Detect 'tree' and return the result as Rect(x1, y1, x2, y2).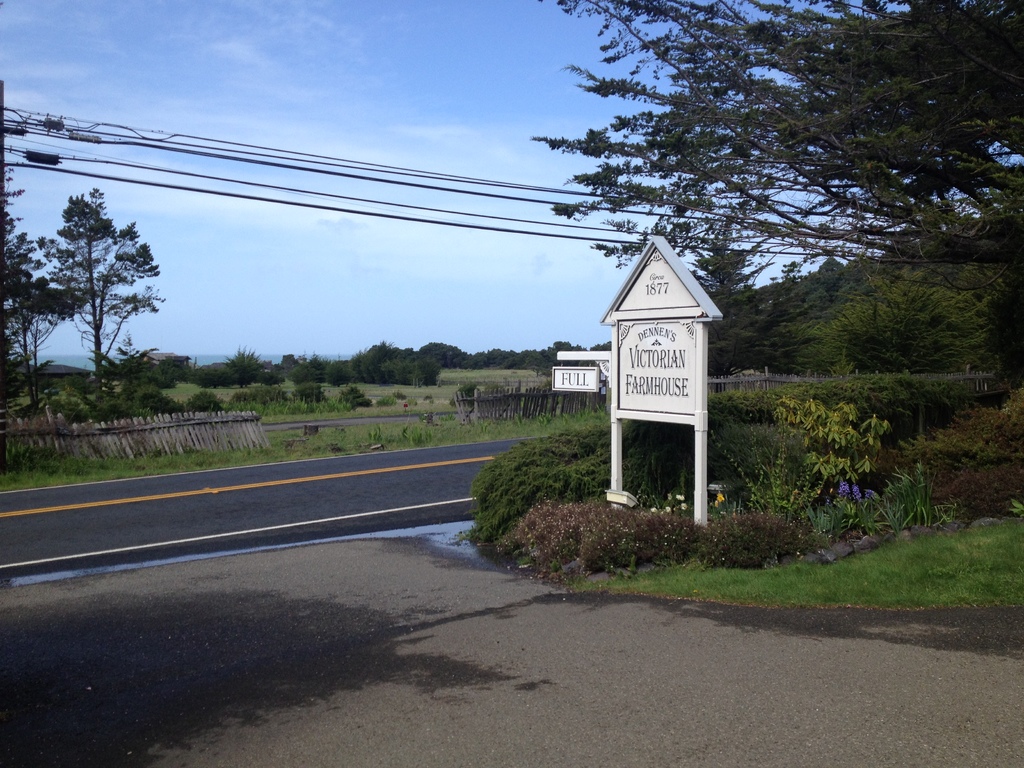
Rect(716, 300, 767, 365).
